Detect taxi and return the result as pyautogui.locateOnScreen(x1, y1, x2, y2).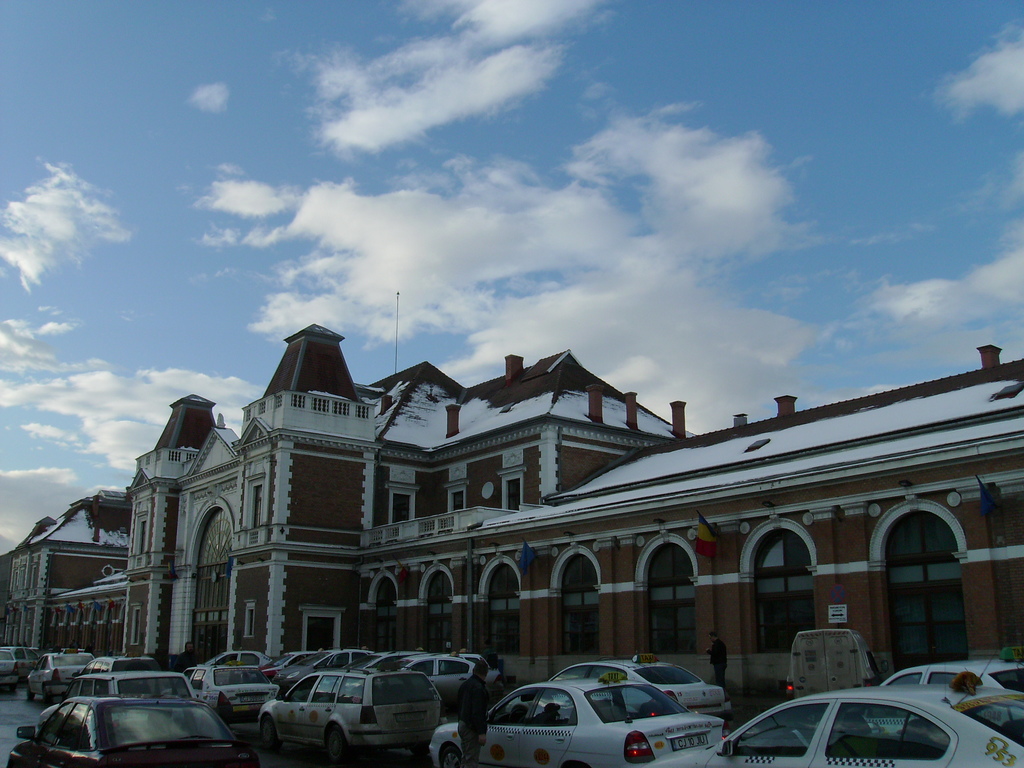
pyautogui.locateOnScreen(202, 644, 273, 669).
